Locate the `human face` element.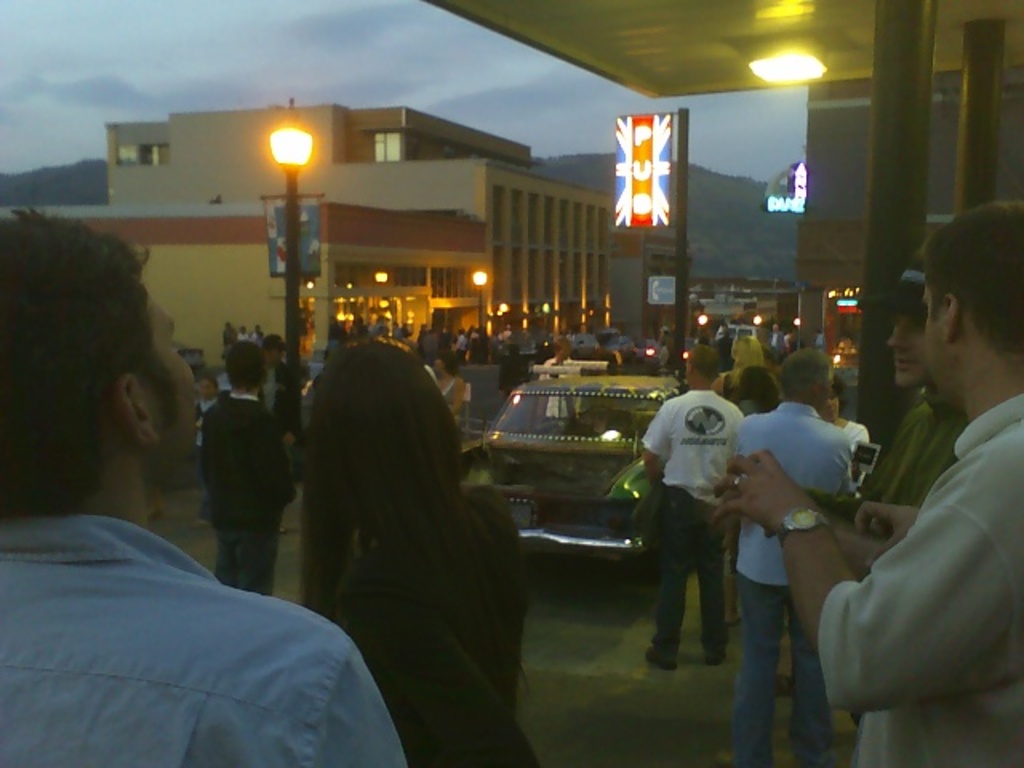
Element bbox: [891, 304, 934, 387].
